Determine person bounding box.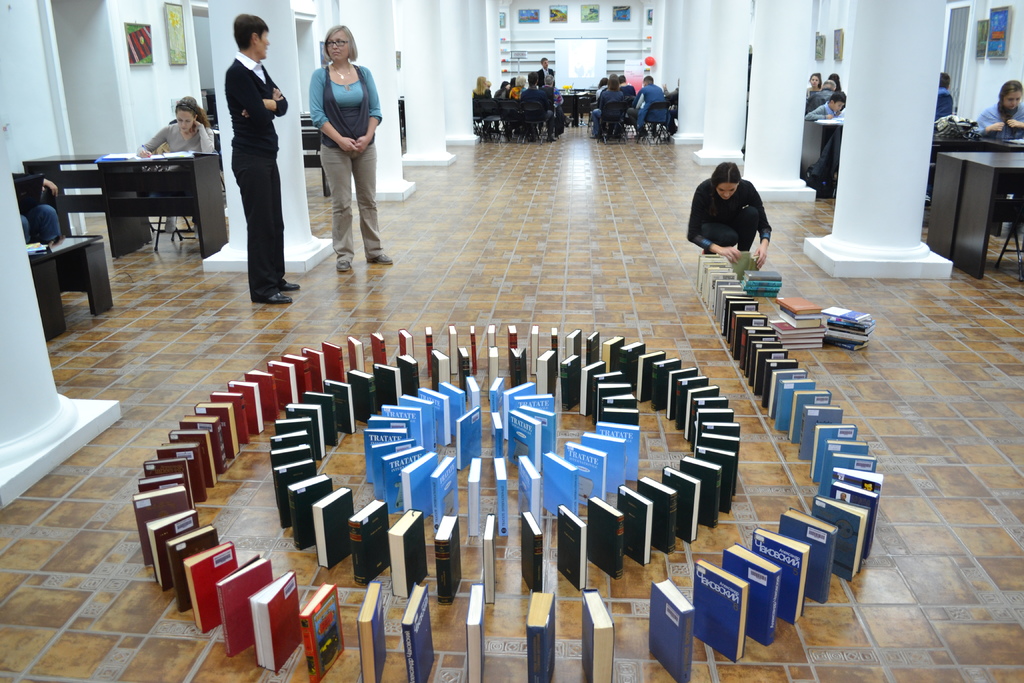
Determined: [540,76,558,130].
